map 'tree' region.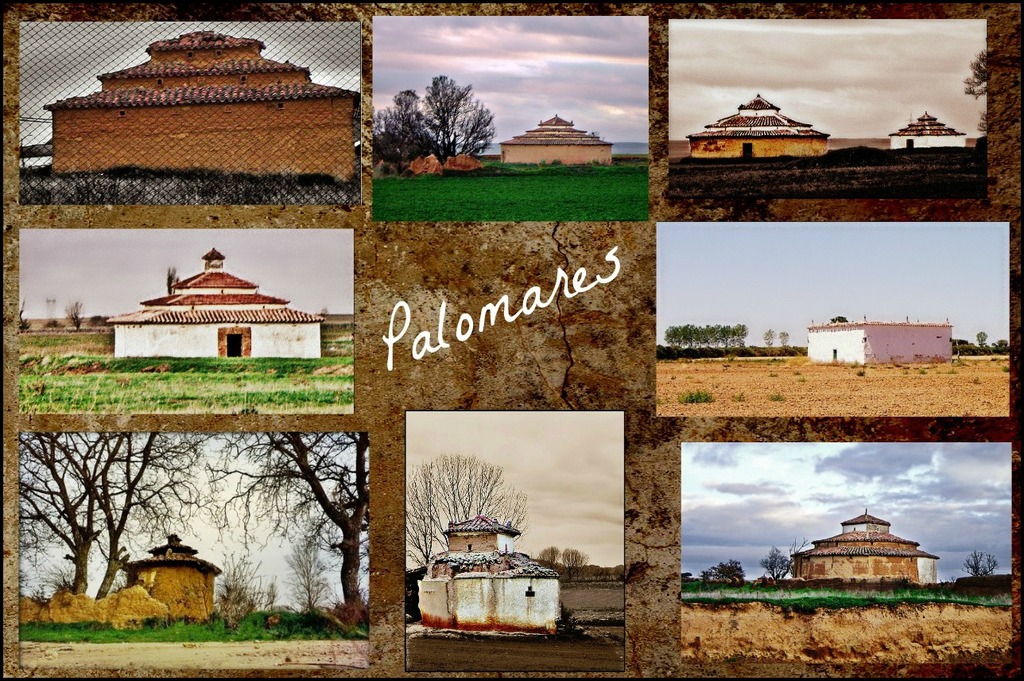
Mapped to [x1=394, y1=67, x2=494, y2=155].
